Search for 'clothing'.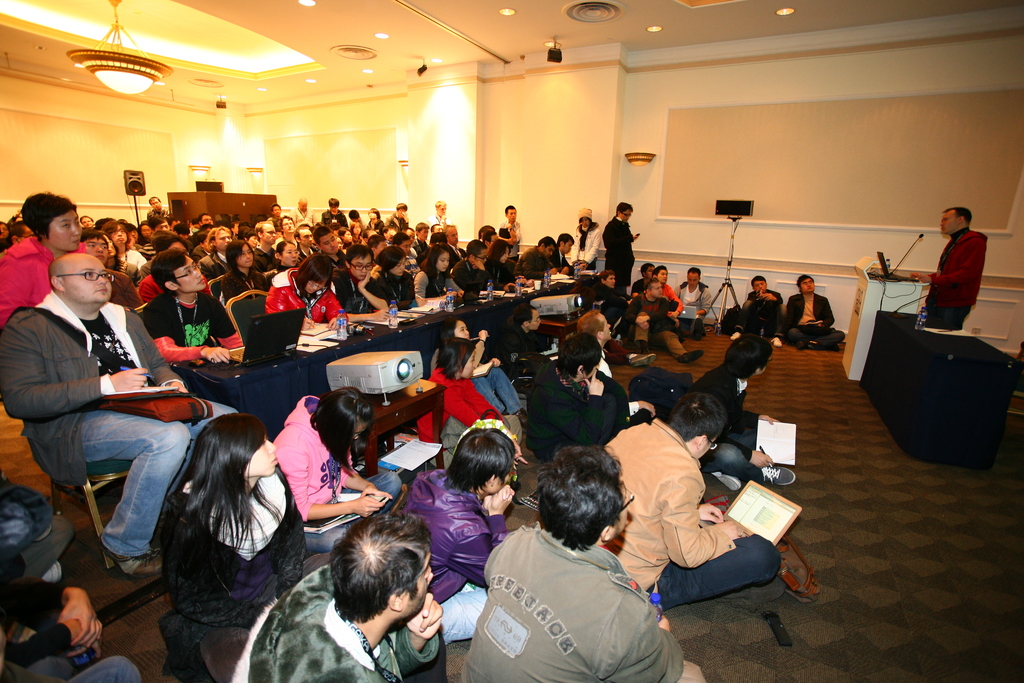
Found at 214:563:378:682.
